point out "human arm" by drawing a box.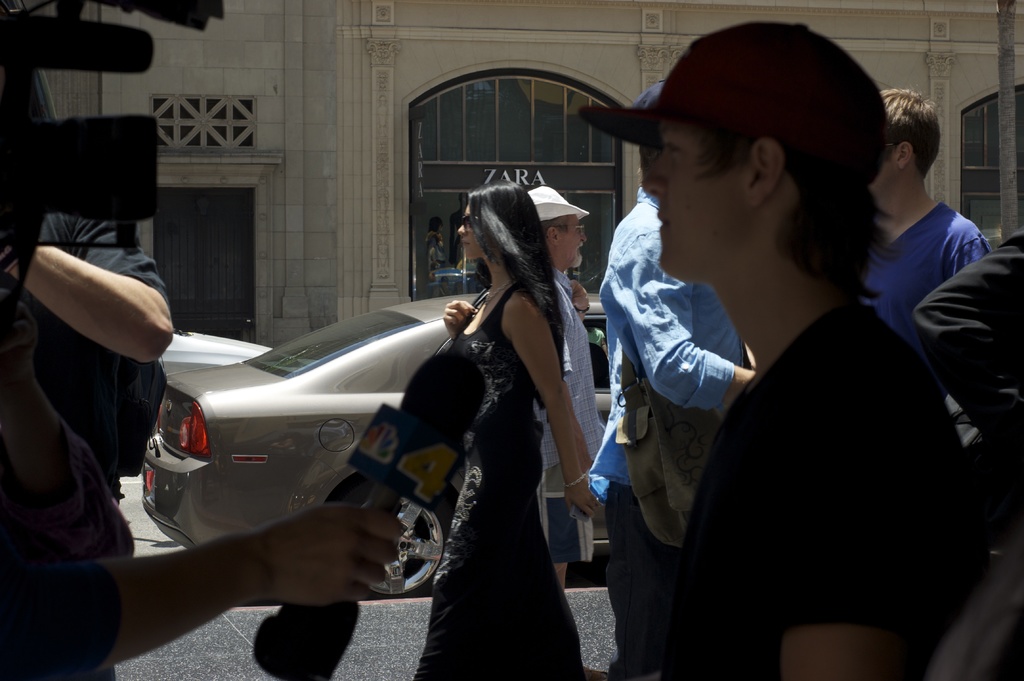
2/482/406/660.
